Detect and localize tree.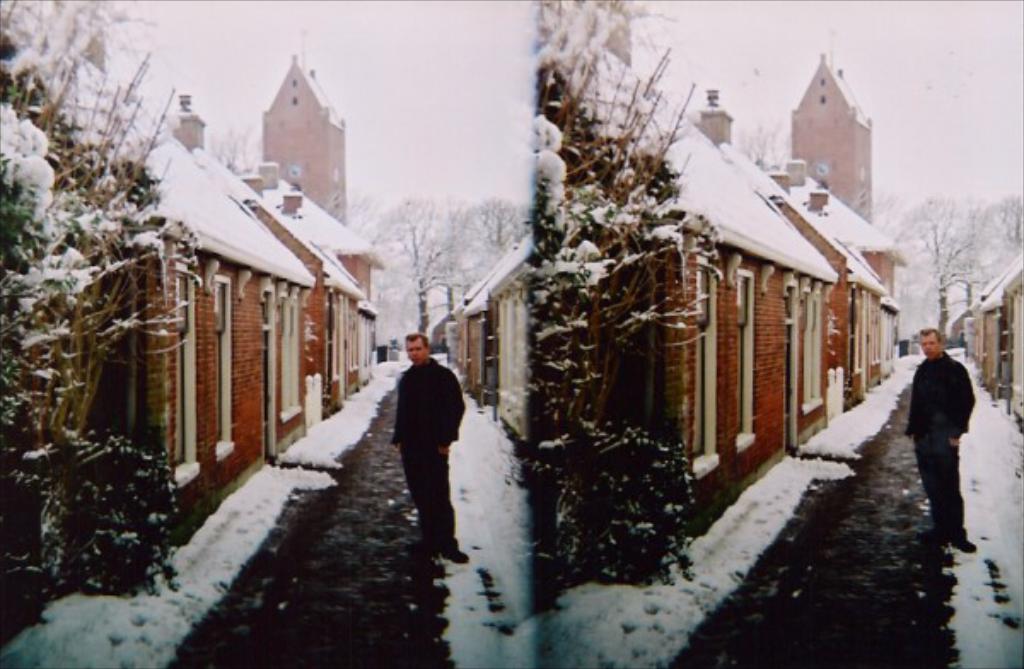
Localized at x1=0 y1=2 x2=203 y2=628.
